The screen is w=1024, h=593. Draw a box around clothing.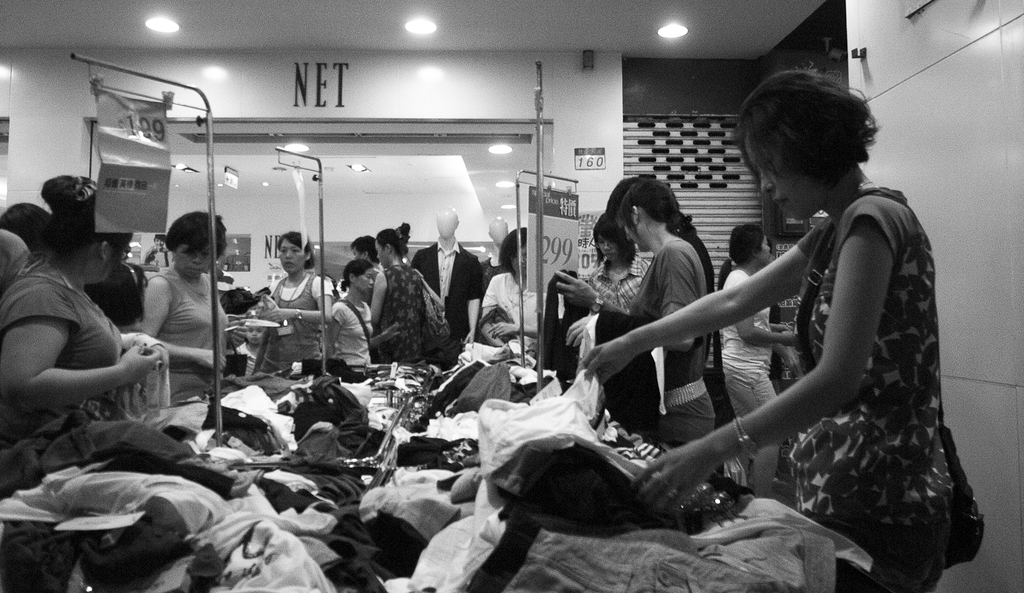
[left=781, top=181, right=936, bottom=592].
